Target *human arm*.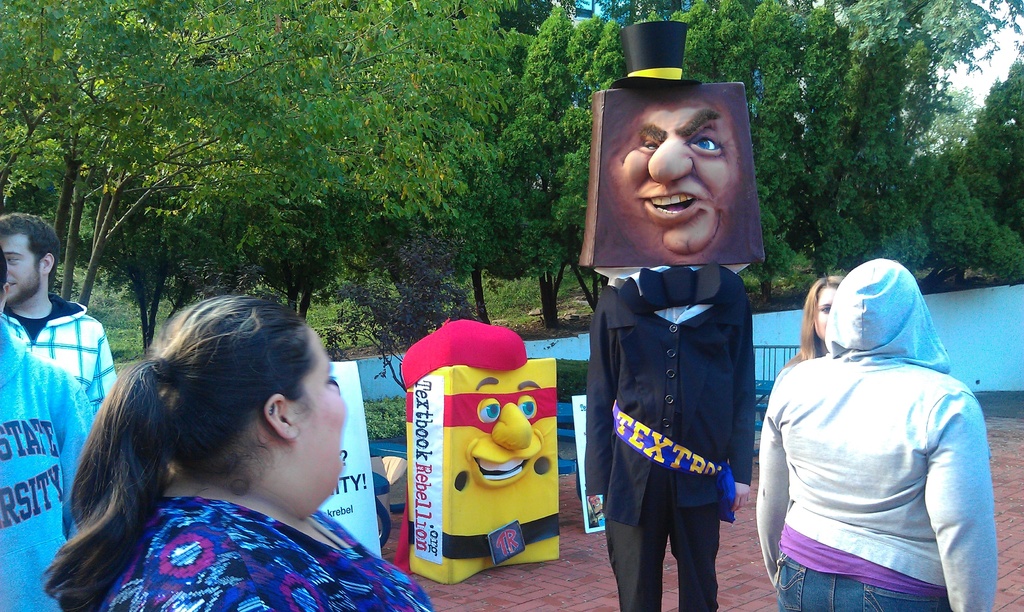
Target region: <box>922,387,997,611</box>.
